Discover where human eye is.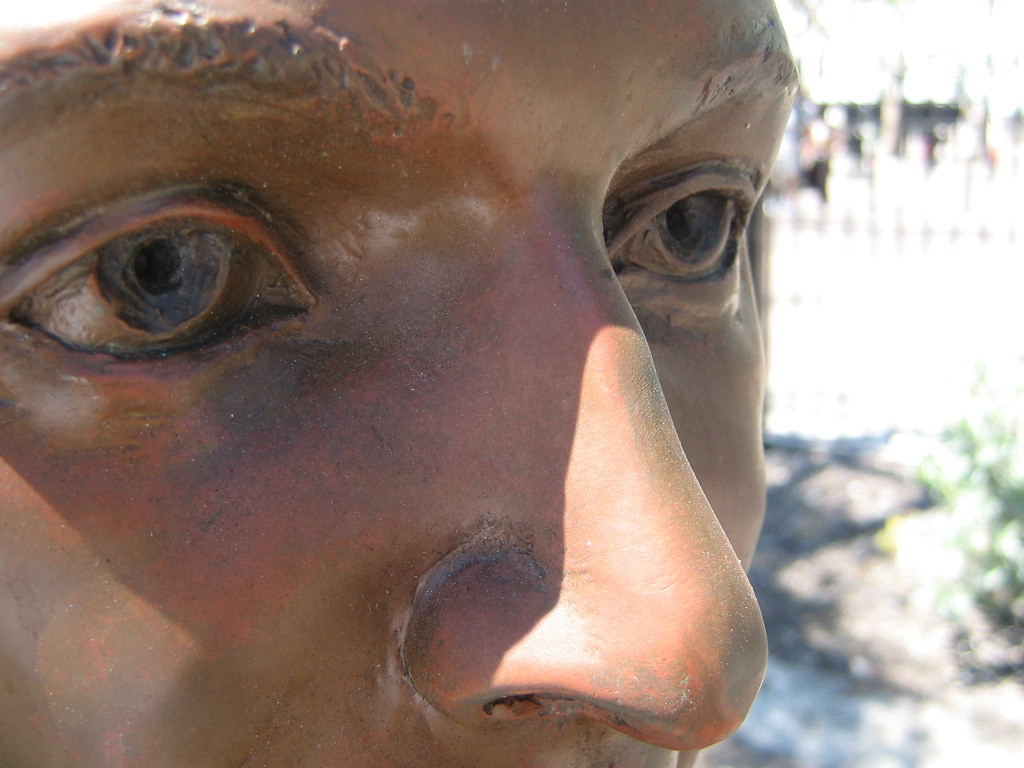
Discovered at <box>608,146,758,313</box>.
